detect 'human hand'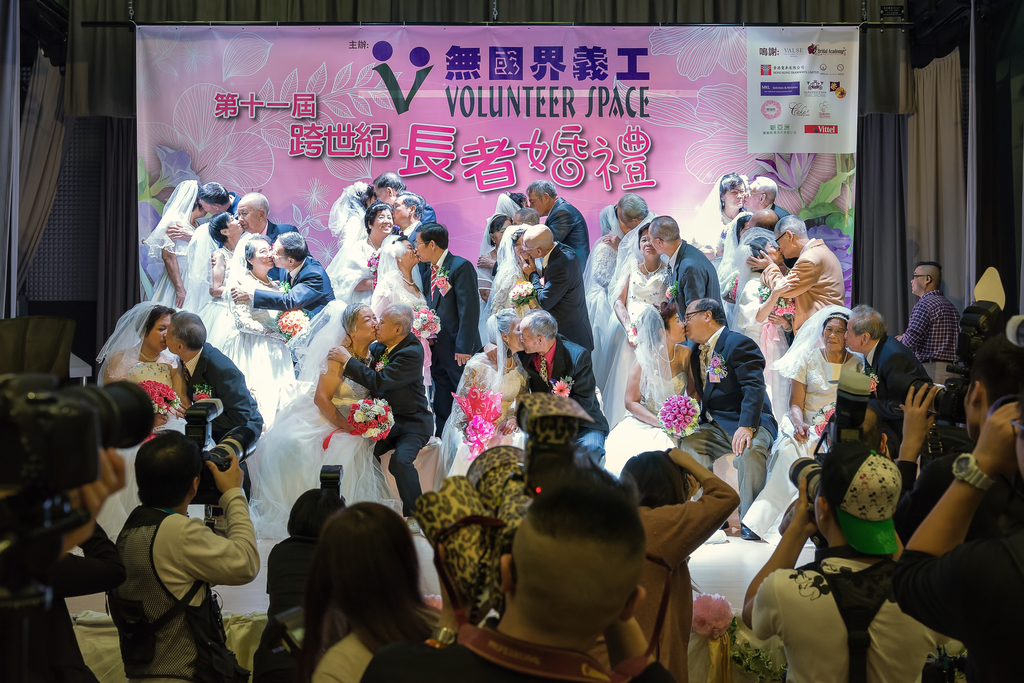
Rect(480, 342, 499, 364)
